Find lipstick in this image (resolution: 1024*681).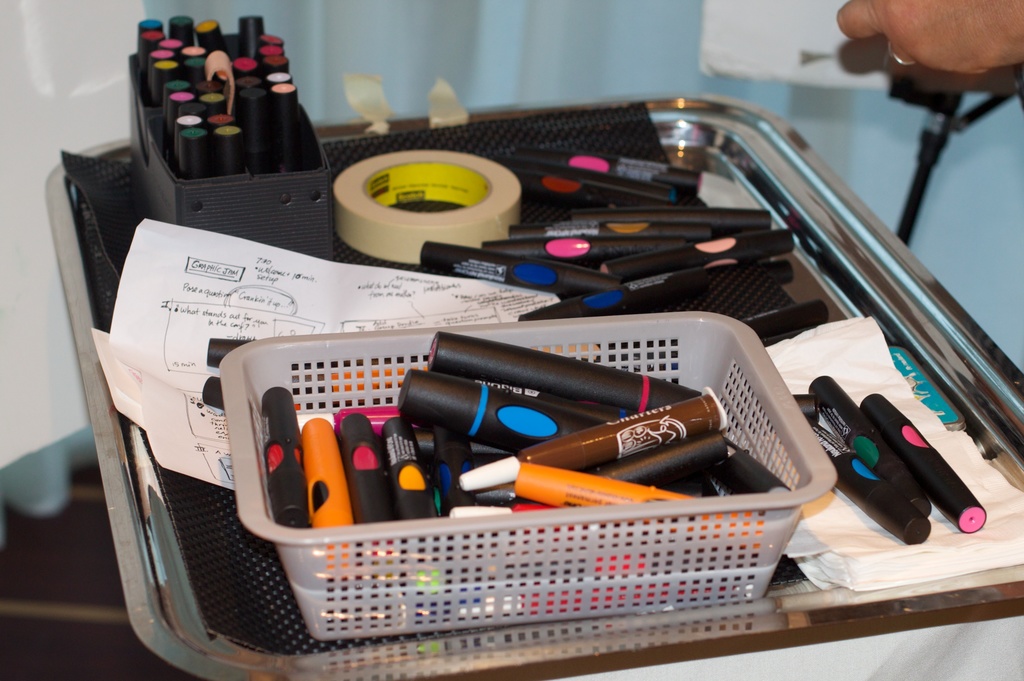
193,16,229,52.
